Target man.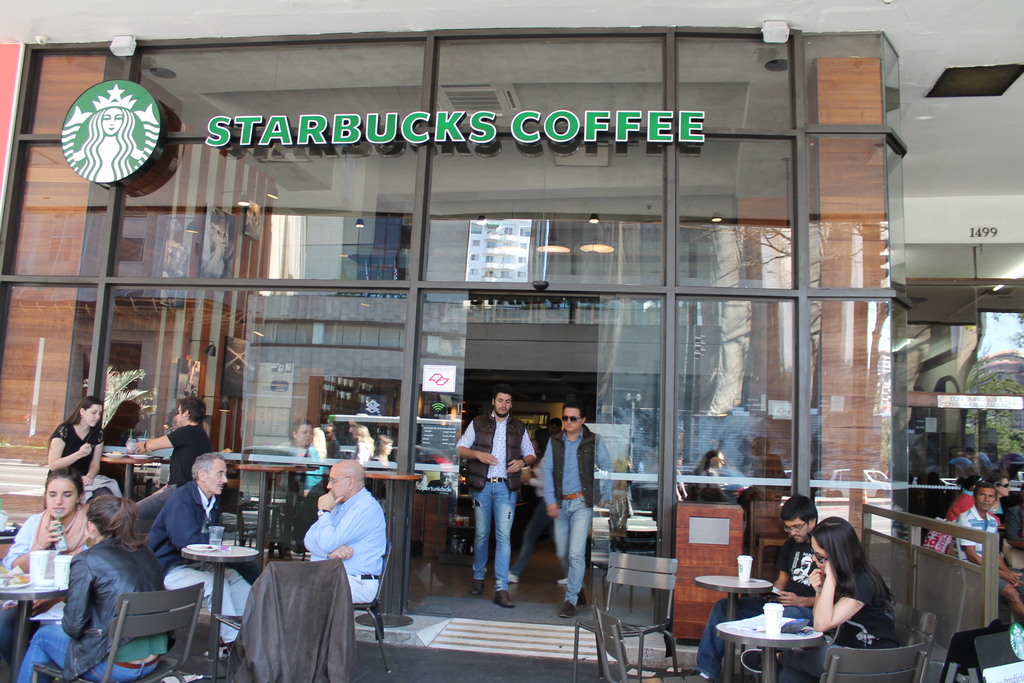
Target region: bbox=[954, 484, 1023, 621].
